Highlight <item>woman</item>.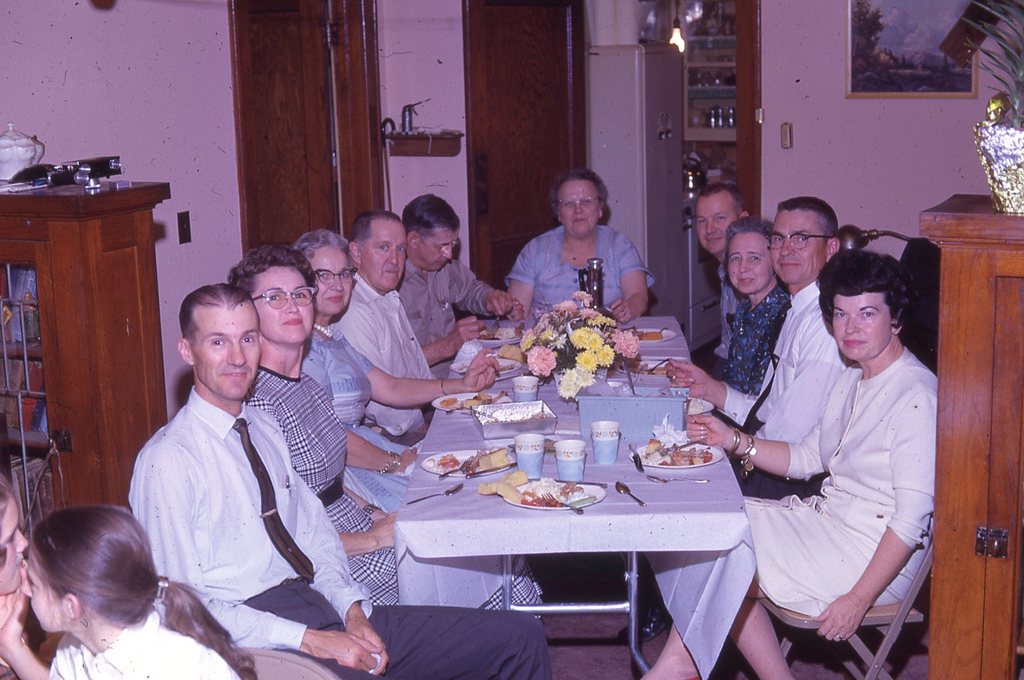
Highlighted region: bbox=(506, 162, 663, 320).
